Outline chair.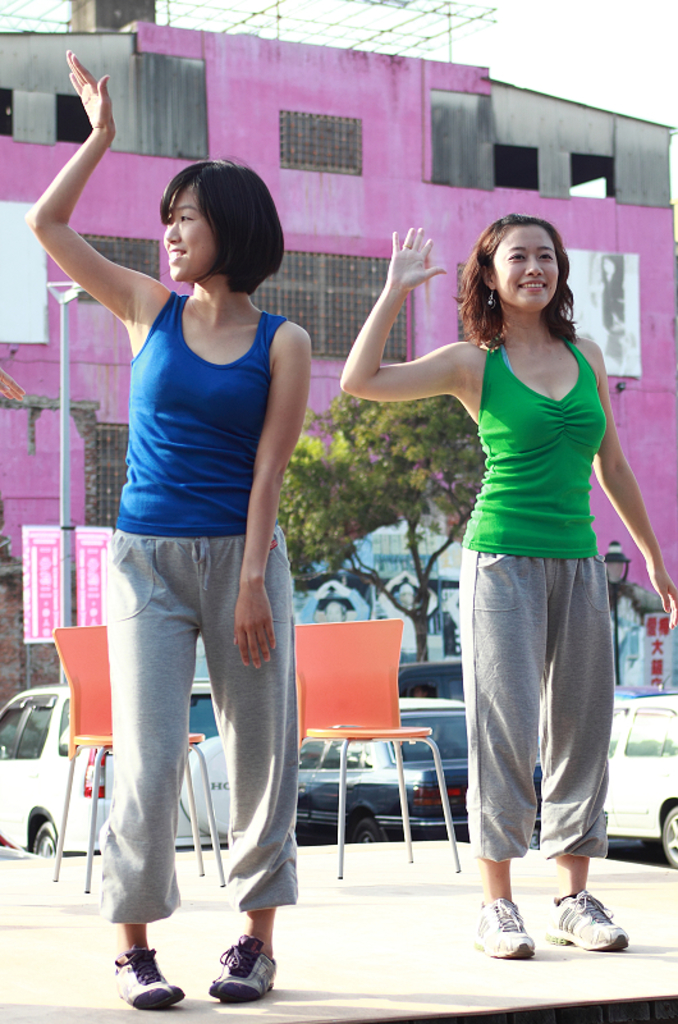
Outline: box(46, 628, 232, 893).
